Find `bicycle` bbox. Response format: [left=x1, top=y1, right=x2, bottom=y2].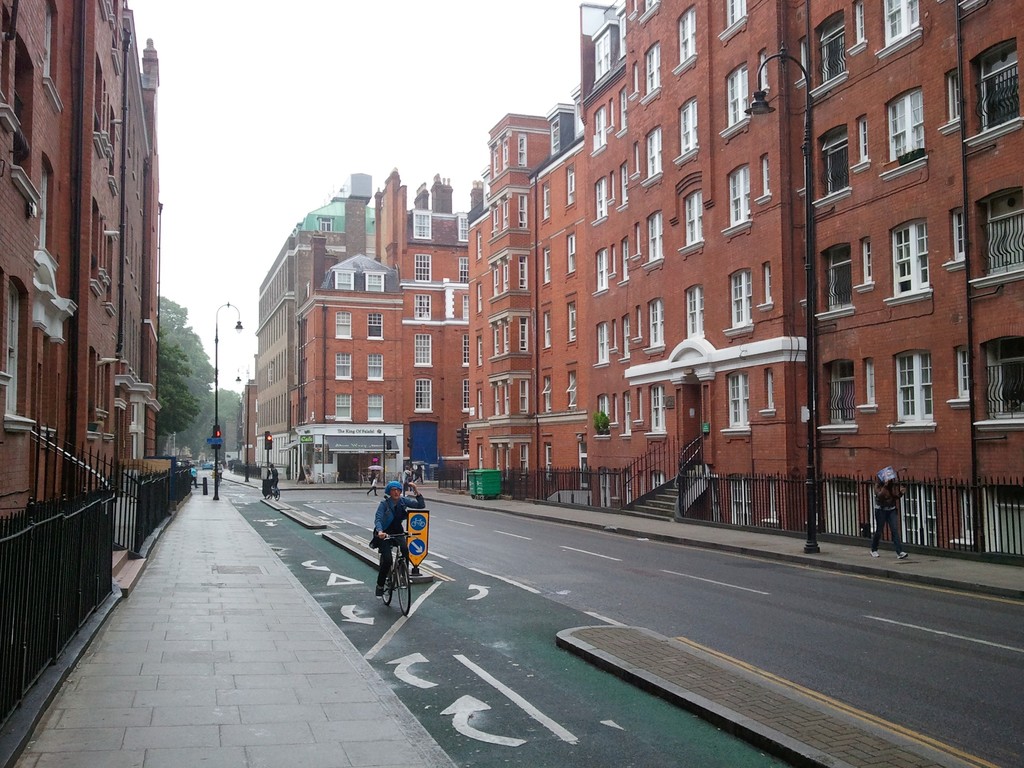
[left=266, top=483, right=277, bottom=496].
